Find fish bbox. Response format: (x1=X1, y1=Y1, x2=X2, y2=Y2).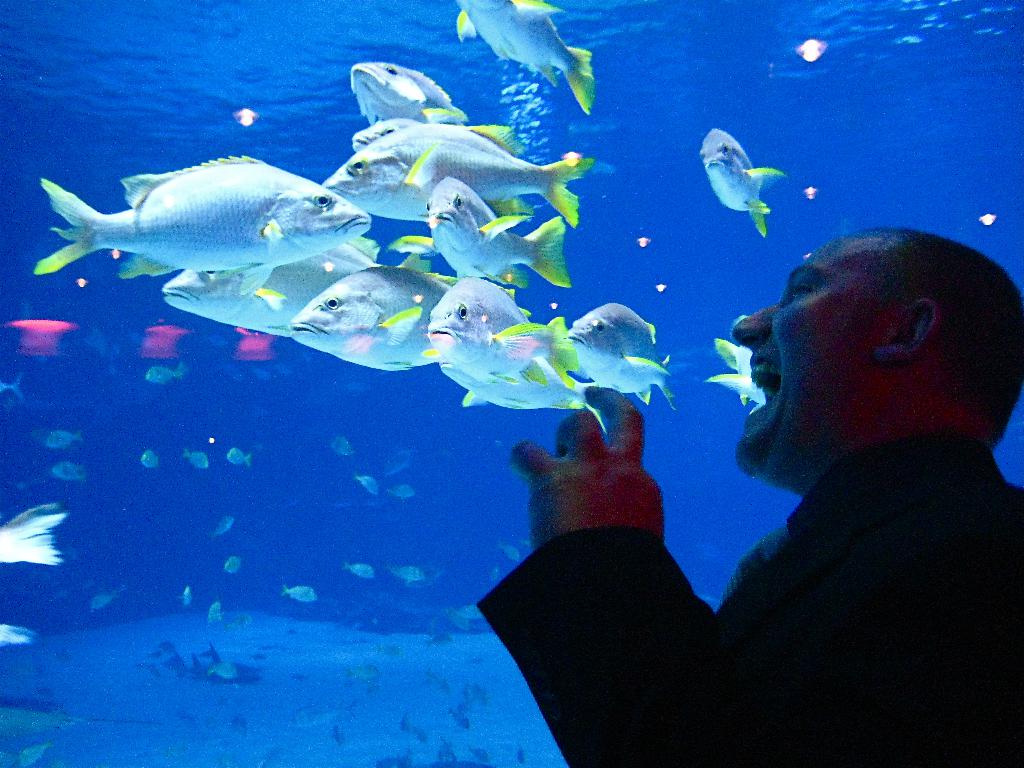
(x1=138, y1=364, x2=187, y2=383).
